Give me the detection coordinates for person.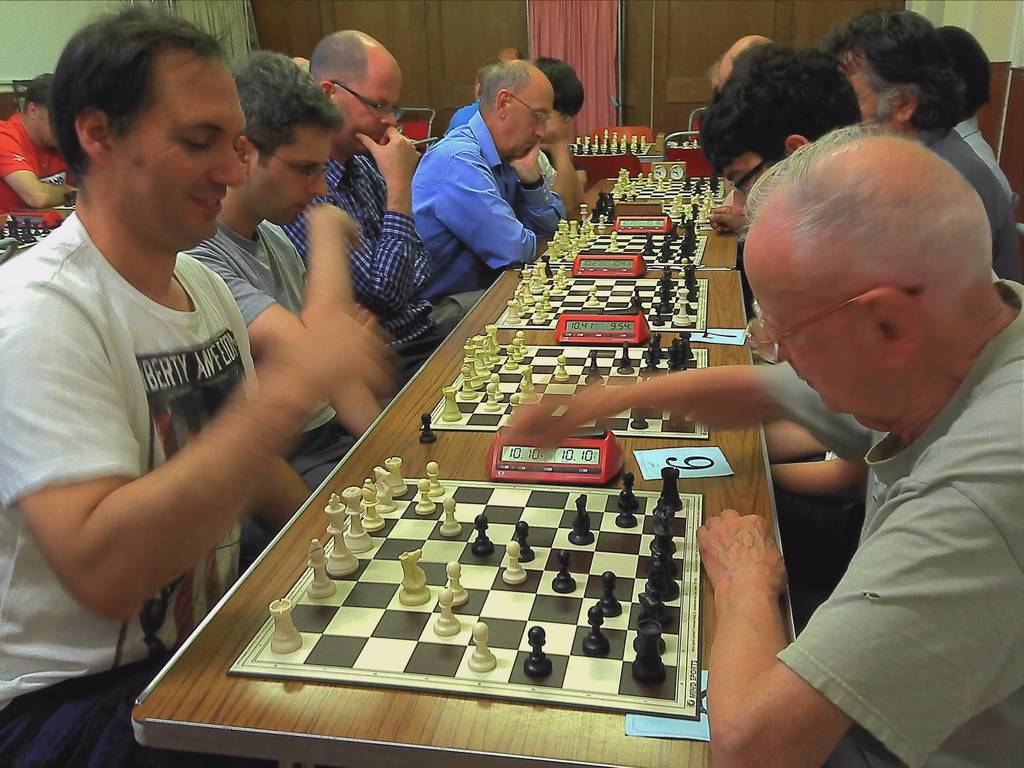
pyautogui.locateOnScreen(0, 7, 378, 767).
